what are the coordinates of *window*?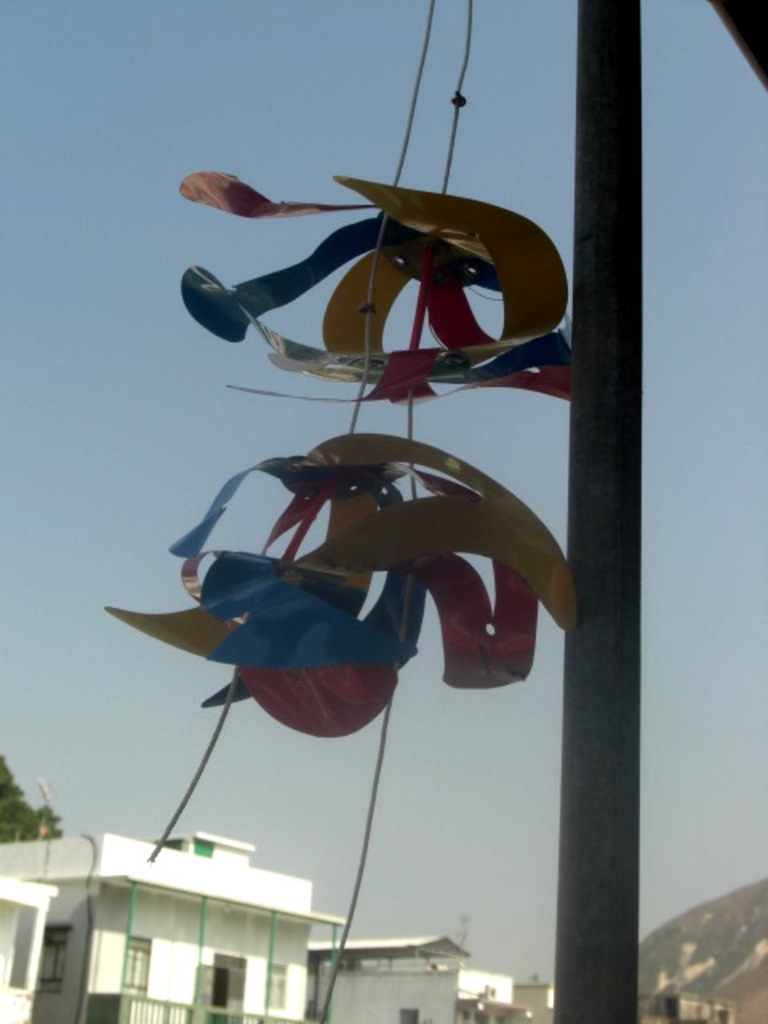
[261, 960, 285, 1014].
